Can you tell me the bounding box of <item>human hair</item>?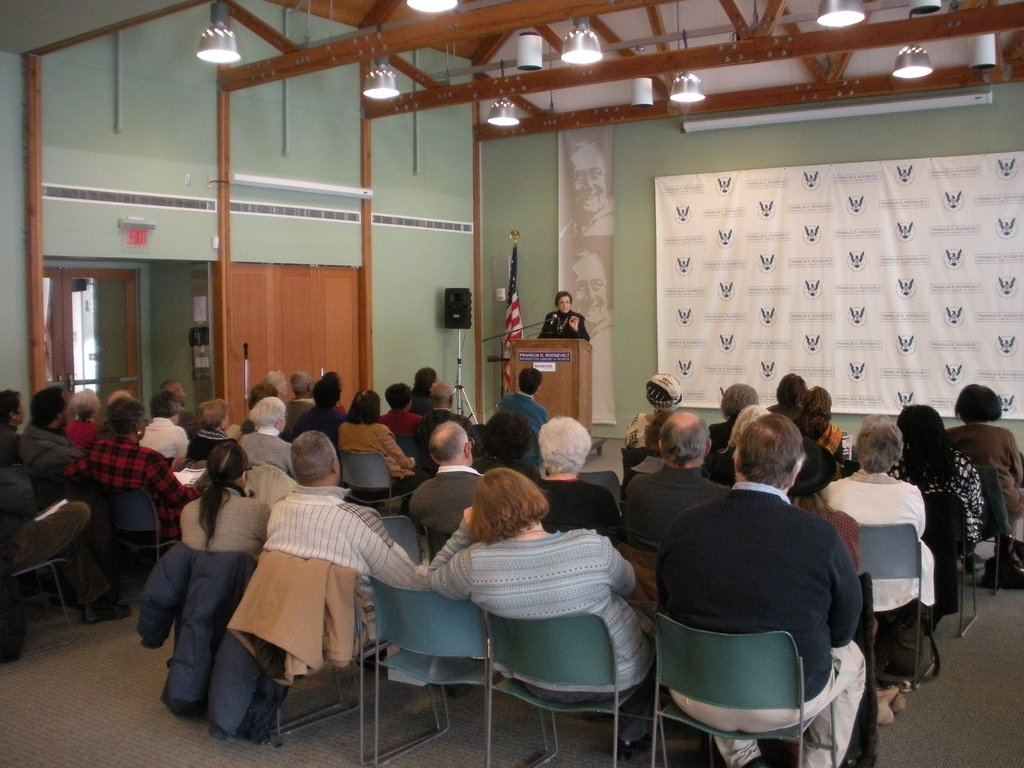
x1=198, y1=396, x2=230, y2=432.
